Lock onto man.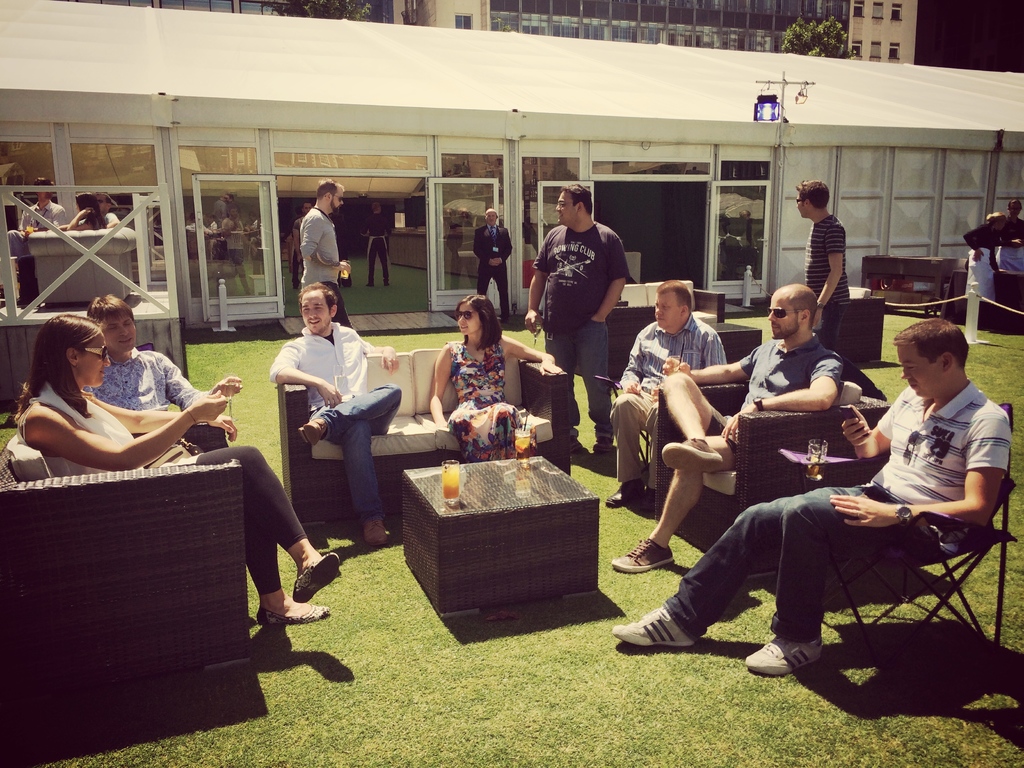
Locked: 795 182 888 408.
